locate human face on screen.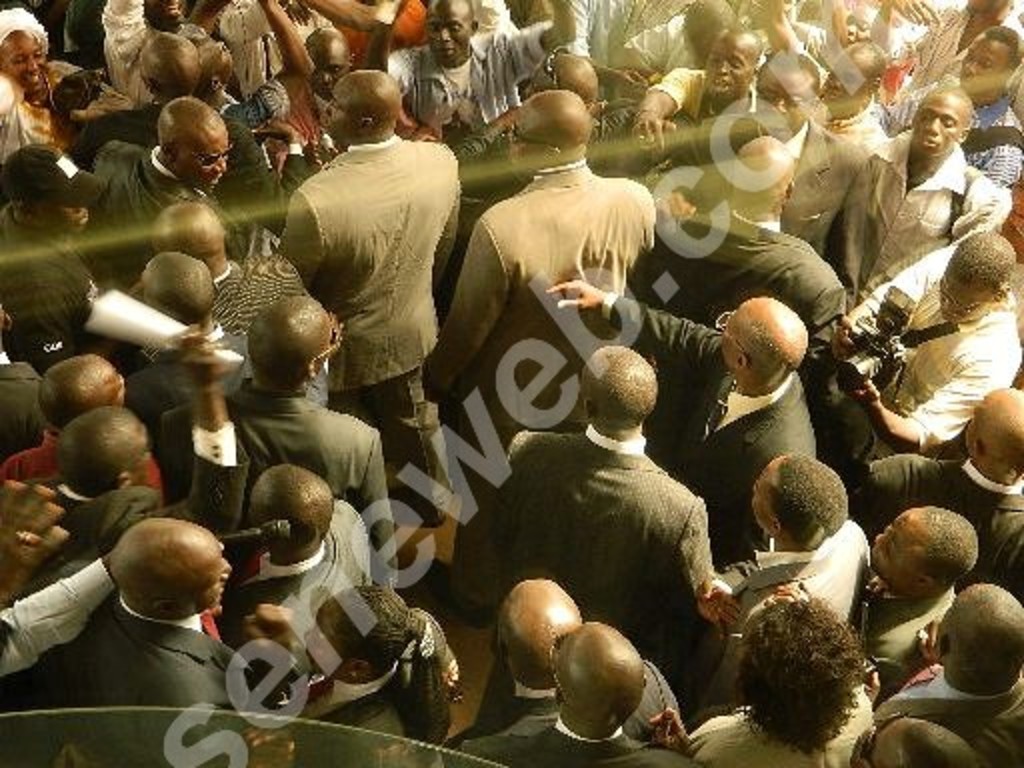
On screen at <region>756, 70, 814, 134</region>.
